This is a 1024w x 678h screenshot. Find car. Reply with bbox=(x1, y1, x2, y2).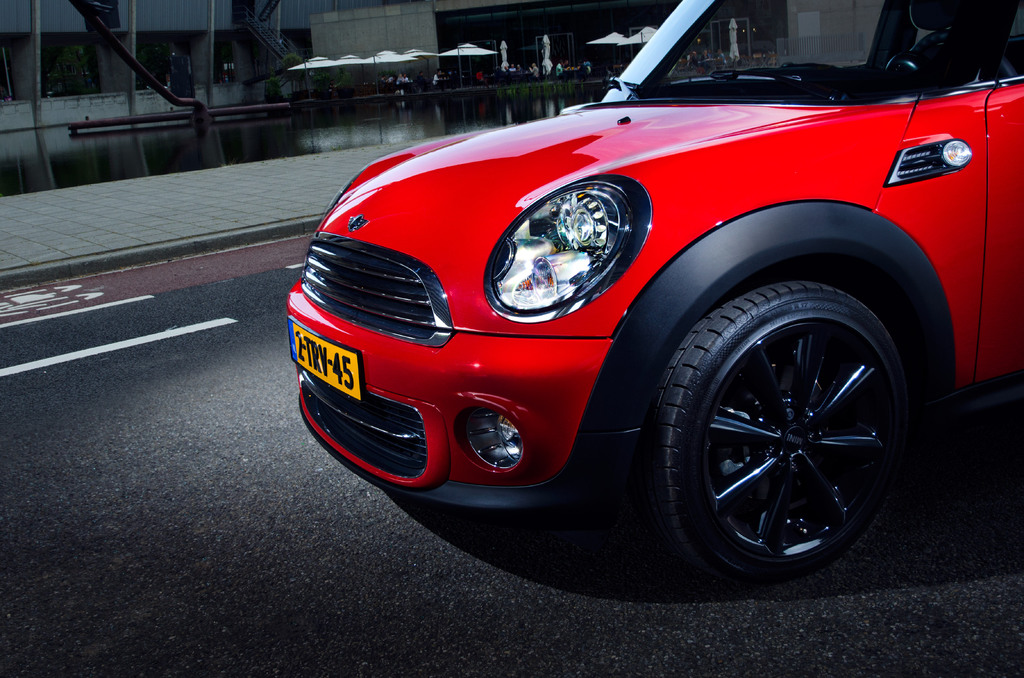
bbox=(272, 19, 1015, 570).
